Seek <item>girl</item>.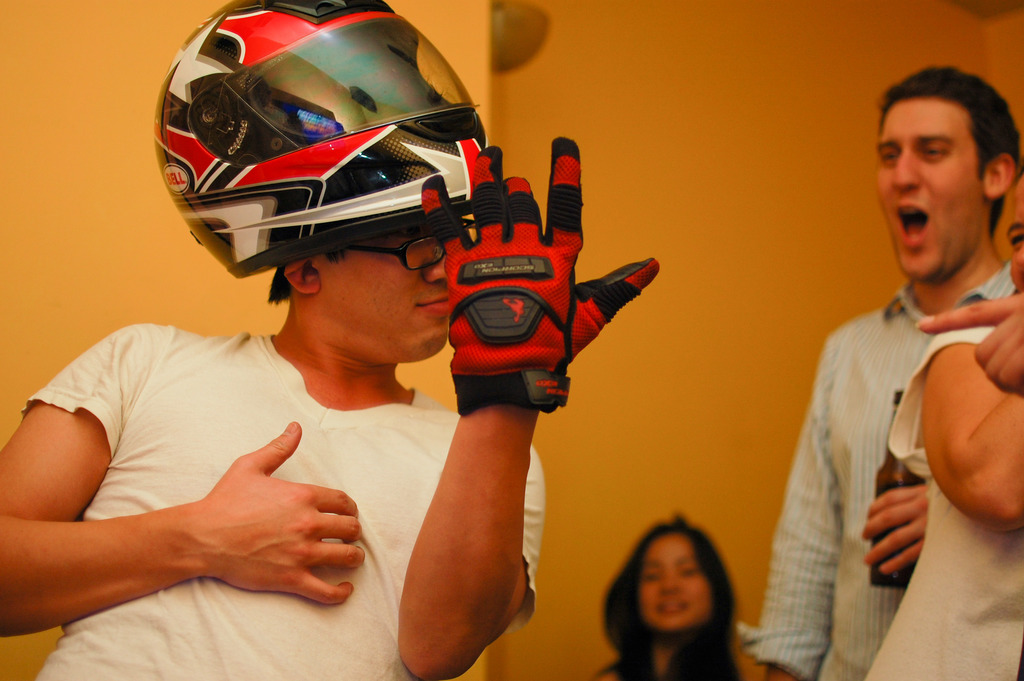
select_region(593, 507, 792, 680).
